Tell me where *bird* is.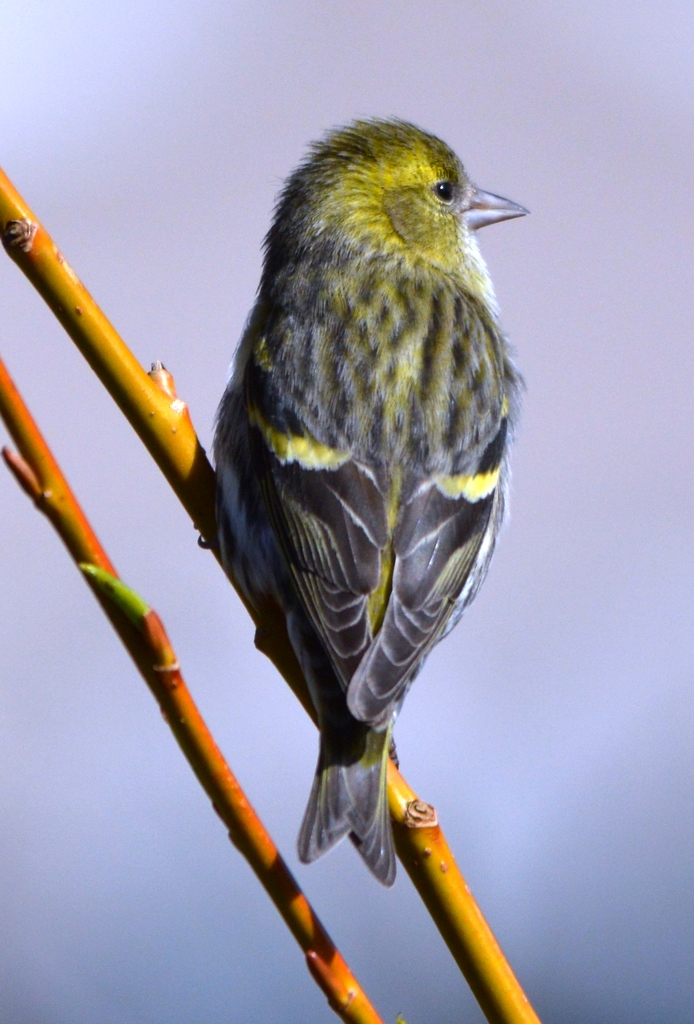
*bird* is at crop(184, 131, 533, 931).
